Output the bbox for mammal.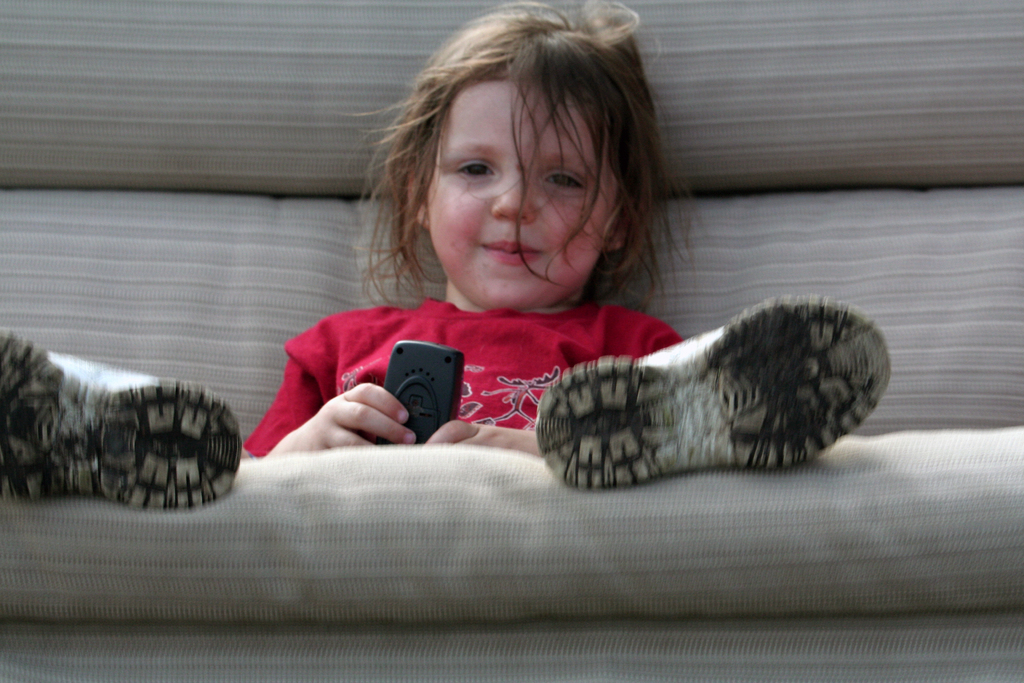
l=0, t=0, r=923, b=480.
